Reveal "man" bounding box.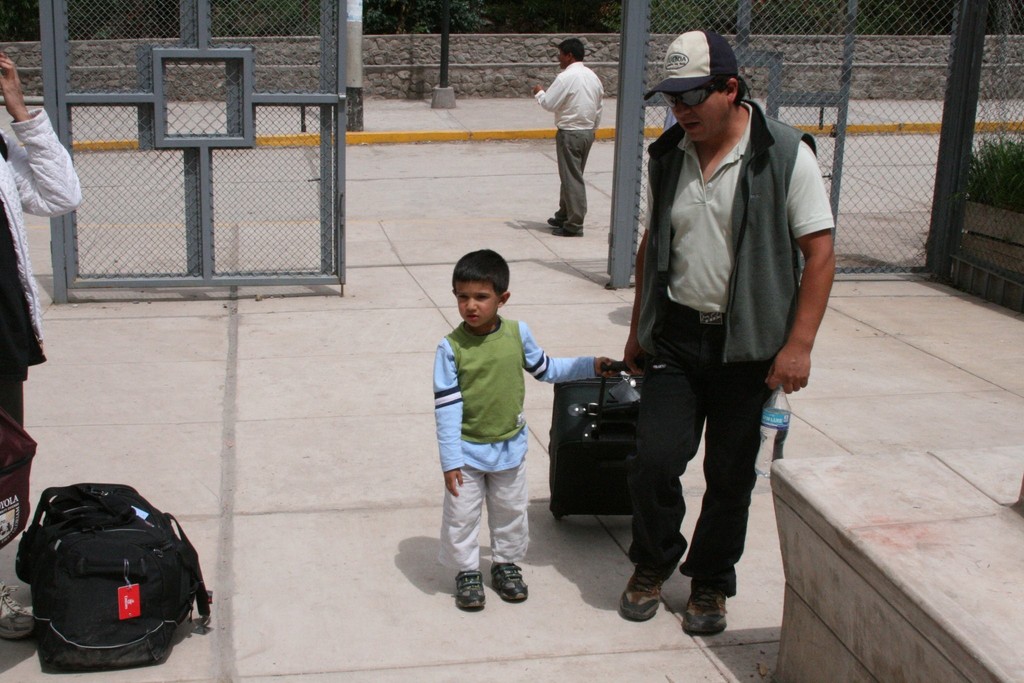
Revealed: x1=535, y1=31, x2=627, y2=263.
